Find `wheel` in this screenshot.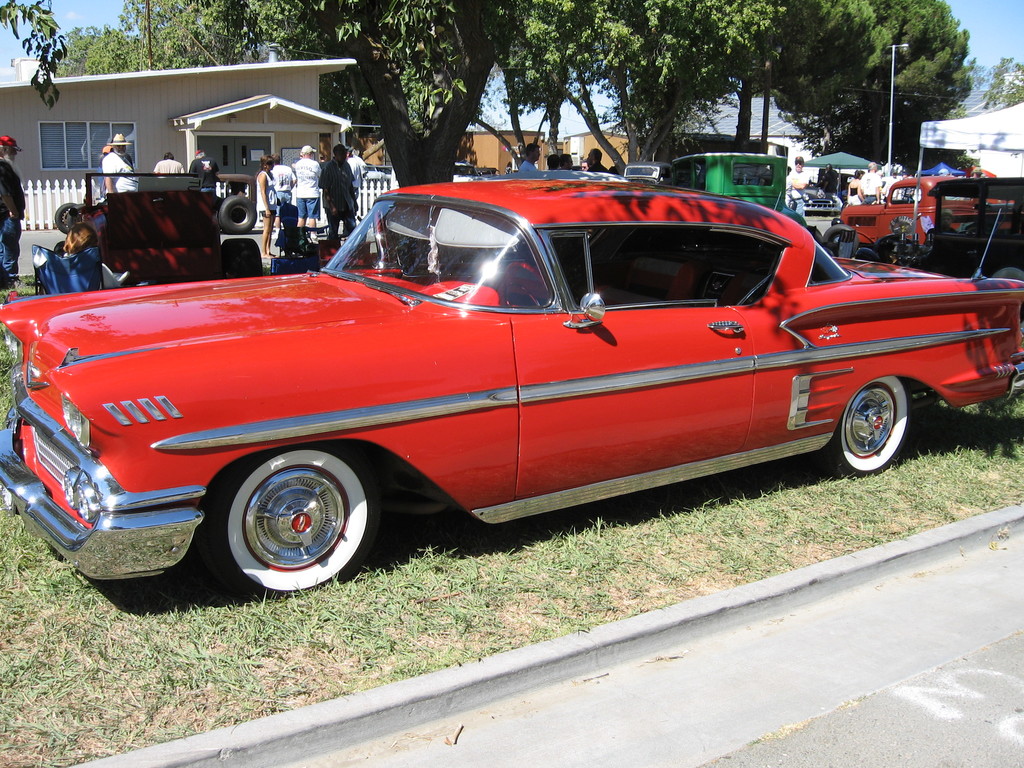
The bounding box for `wheel` is left=212, top=447, right=382, bottom=603.
